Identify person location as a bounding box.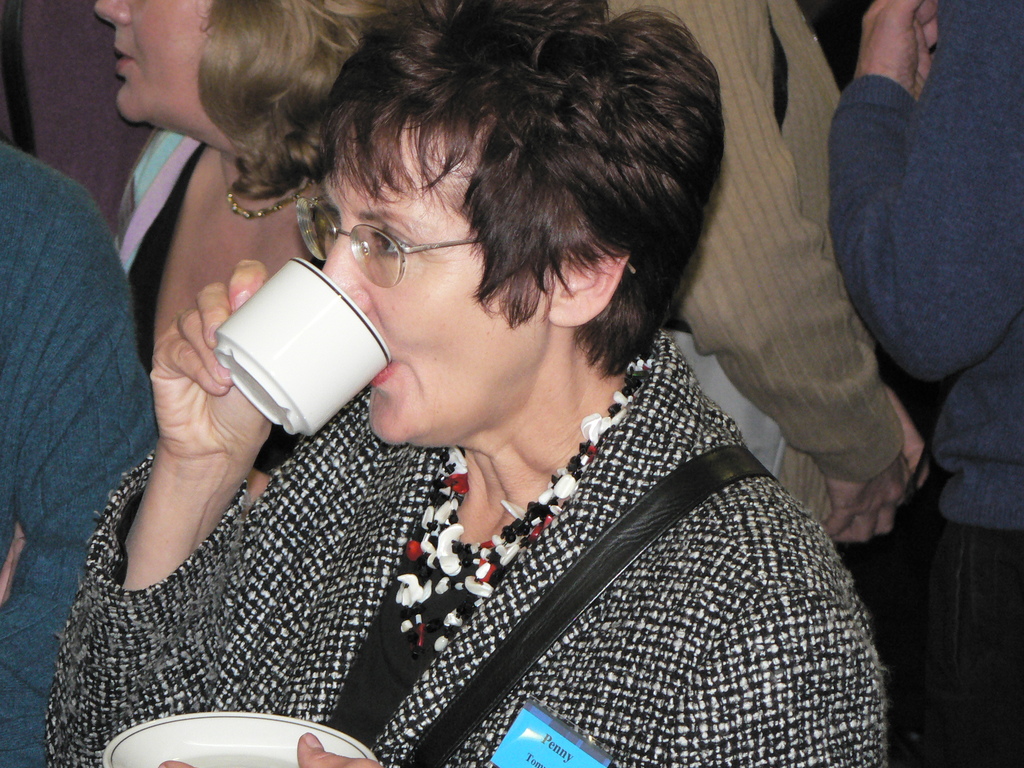
83:0:419:582.
